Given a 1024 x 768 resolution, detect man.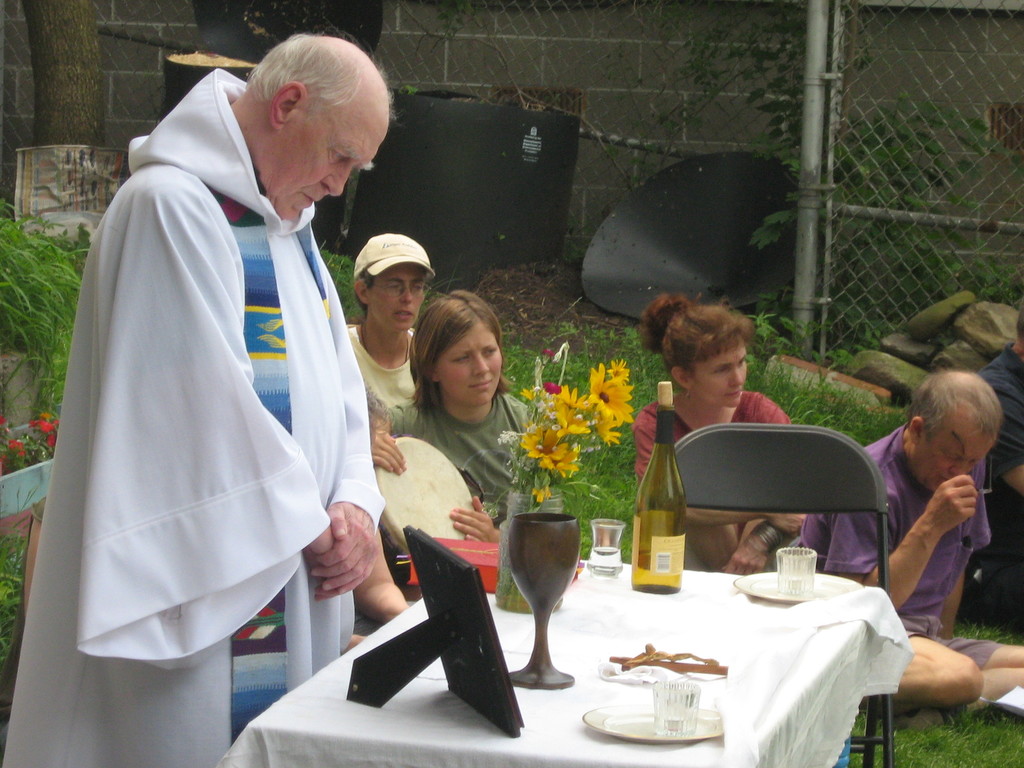
(56, 19, 417, 739).
